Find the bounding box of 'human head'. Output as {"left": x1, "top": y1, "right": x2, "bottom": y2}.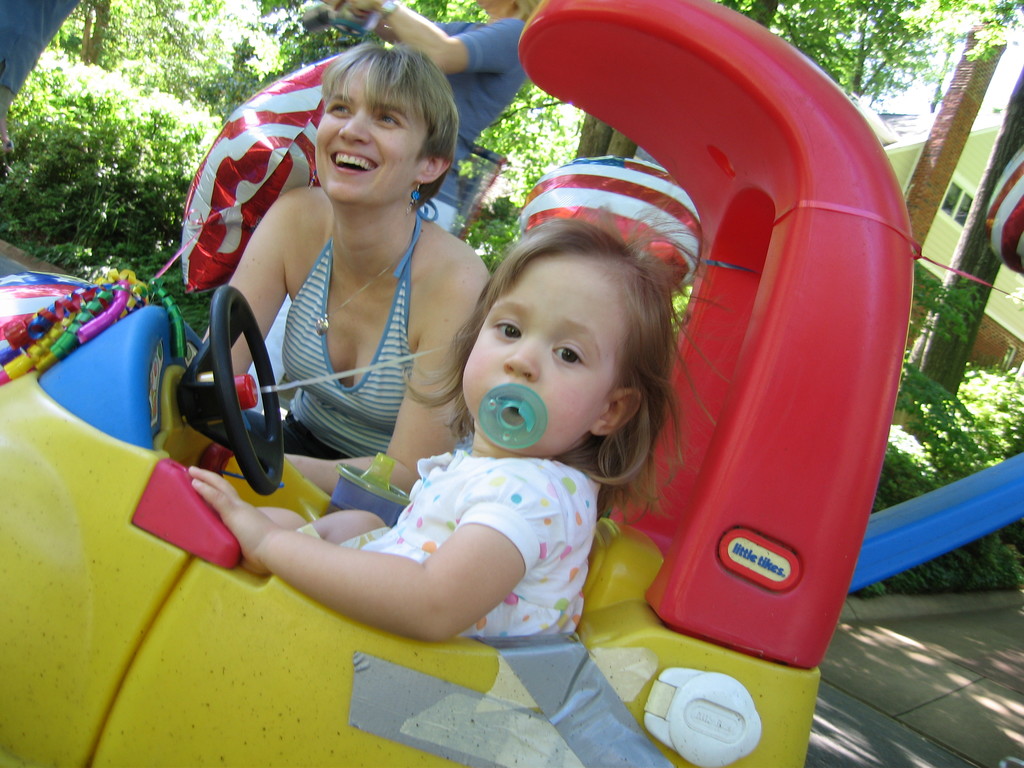
{"left": 318, "top": 40, "right": 456, "bottom": 202}.
